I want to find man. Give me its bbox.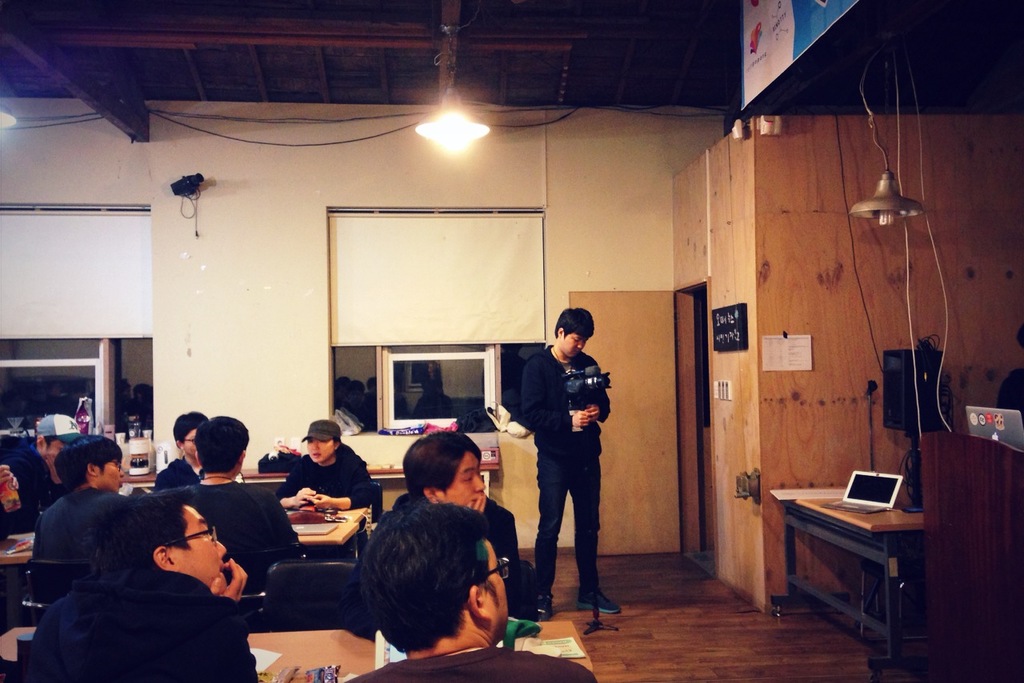
346, 498, 598, 682.
